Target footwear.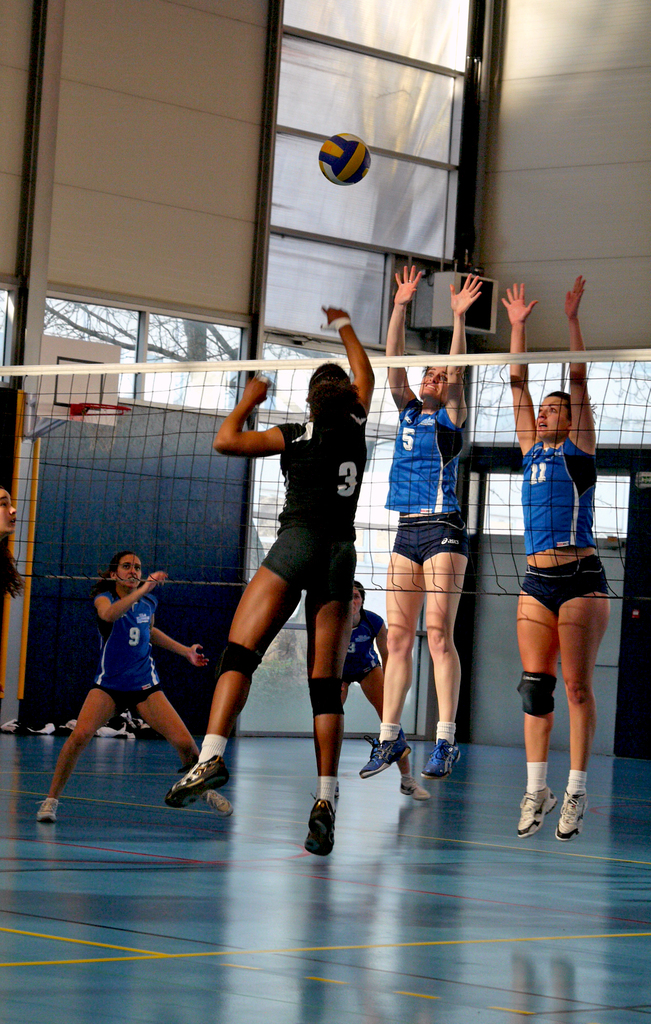
Target region: 163, 749, 234, 805.
